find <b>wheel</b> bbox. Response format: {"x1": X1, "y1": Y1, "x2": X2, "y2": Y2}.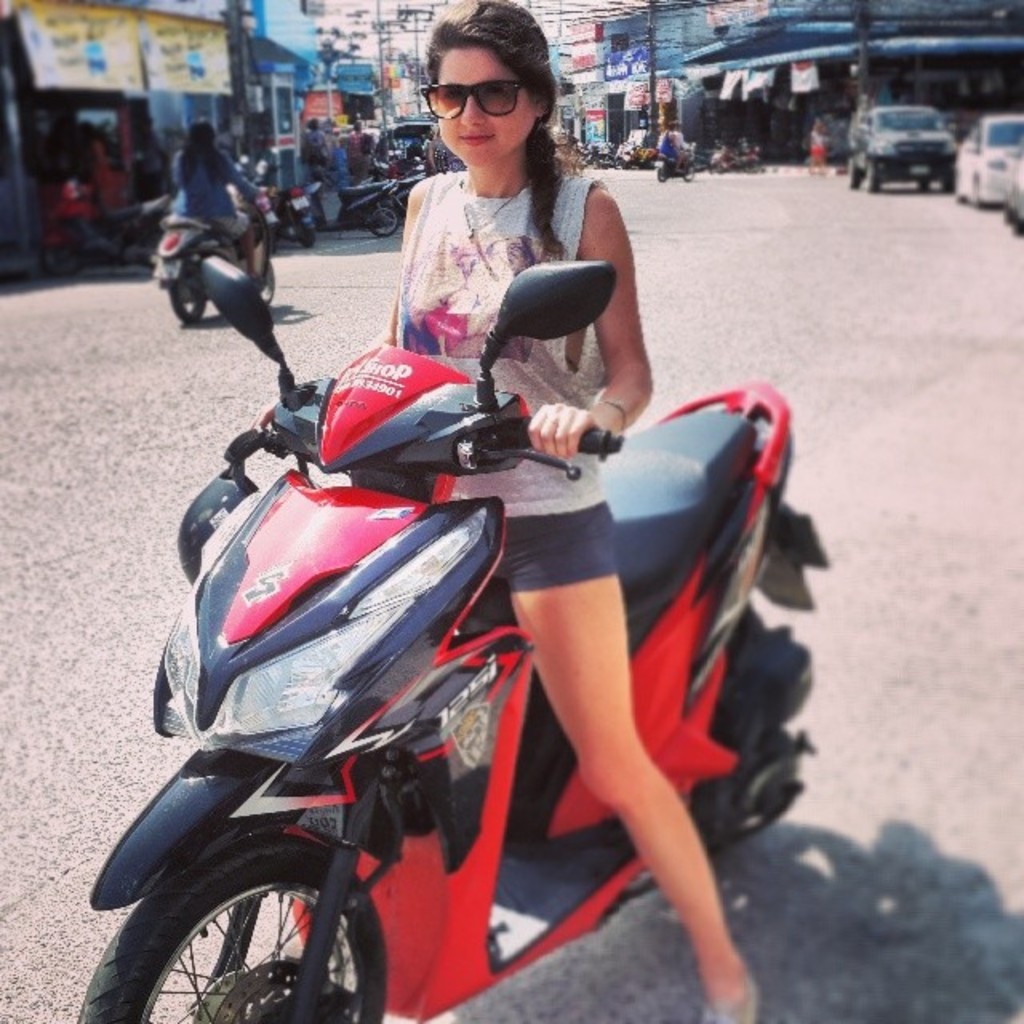
{"x1": 261, "y1": 259, "x2": 277, "y2": 306}.
